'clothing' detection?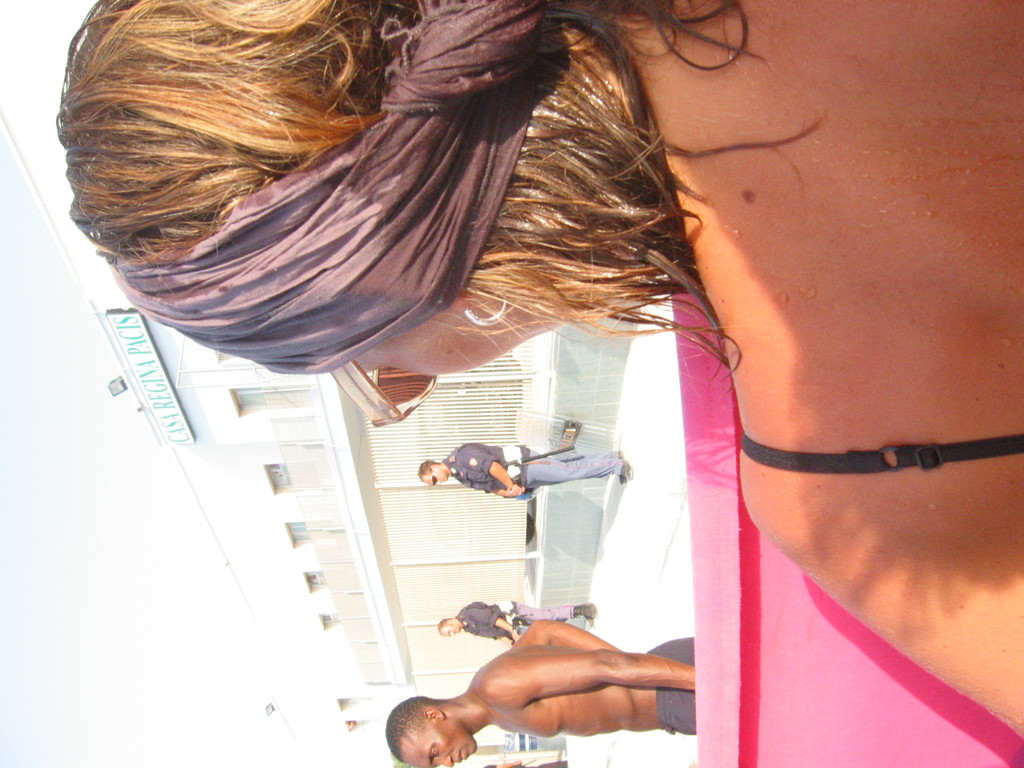
x1=440 y1=440 x2=625 y2=497
